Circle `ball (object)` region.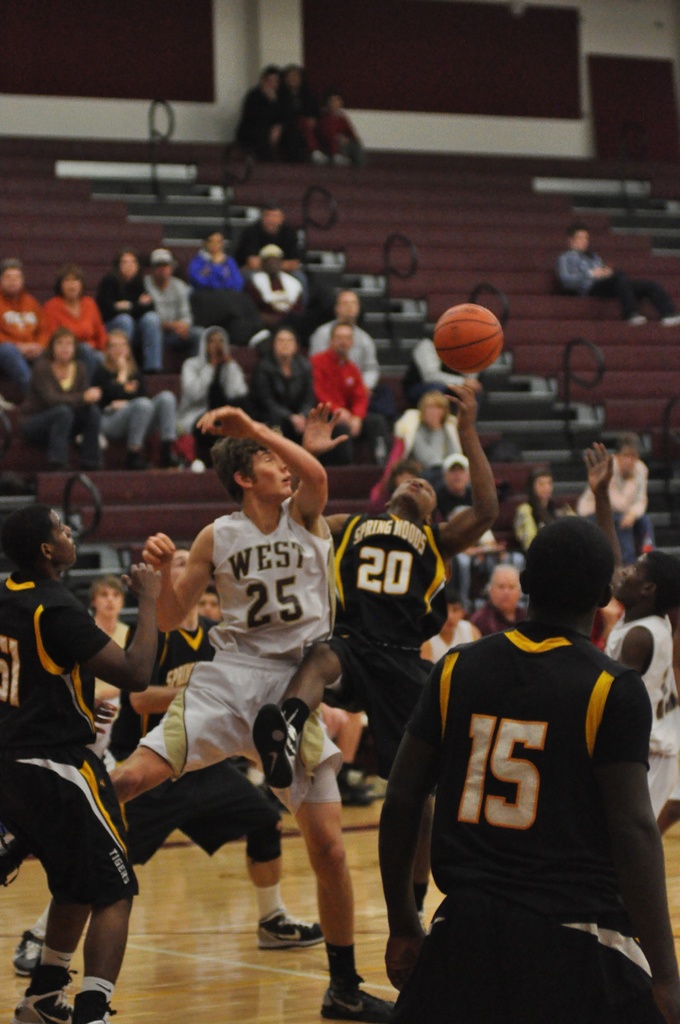
Region: {"x1": 438, "y1": 305, "x2": 505, "y2": 378}.
